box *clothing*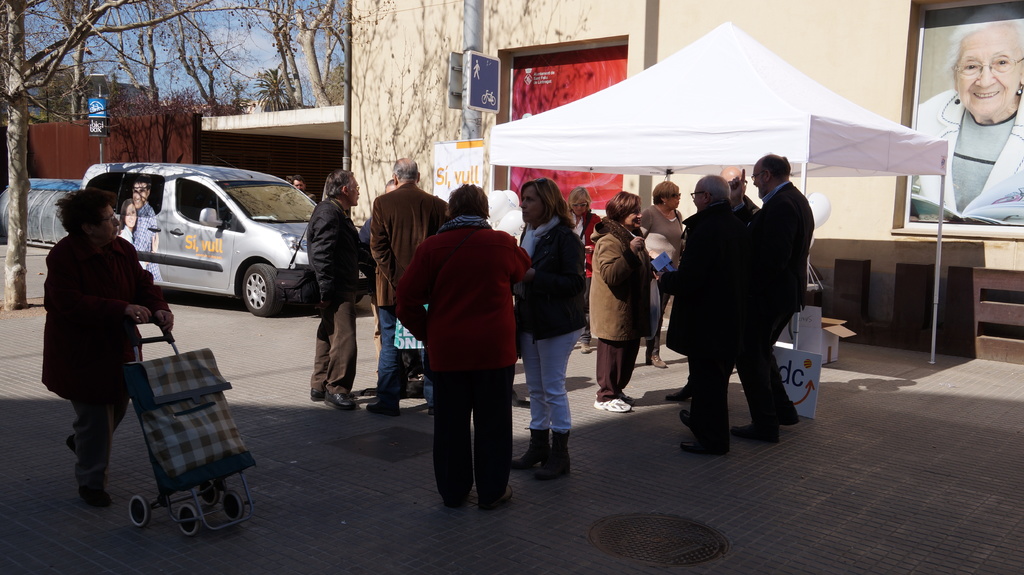
[594,227,644,345]
